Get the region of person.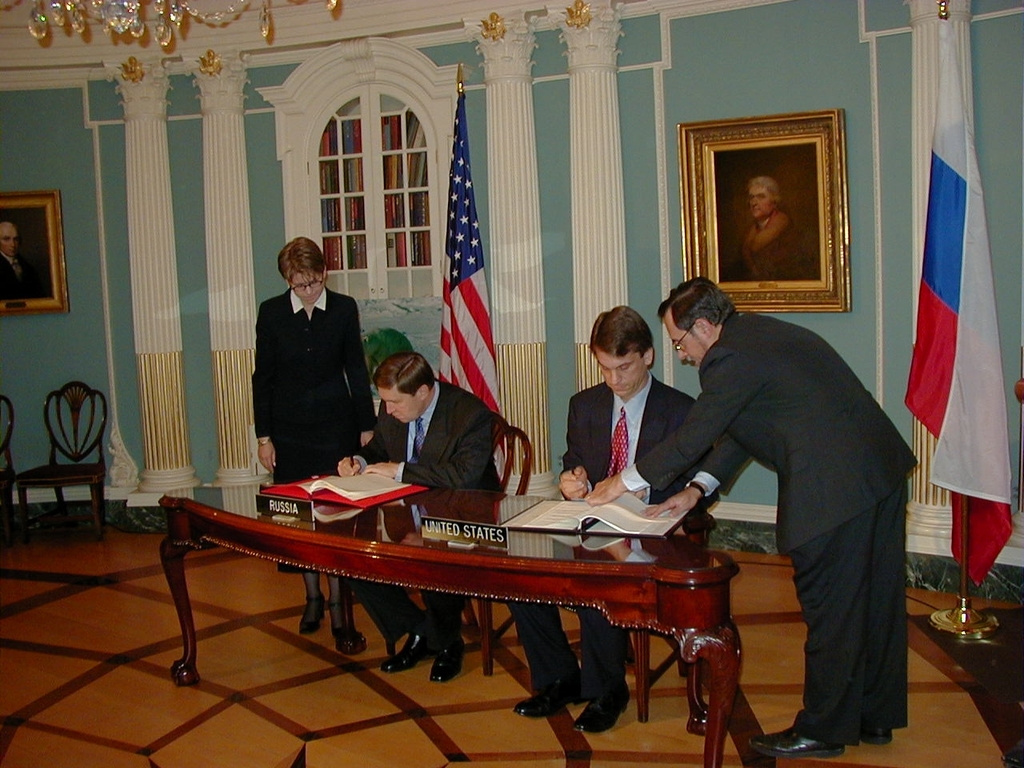
514,304,687,735.
